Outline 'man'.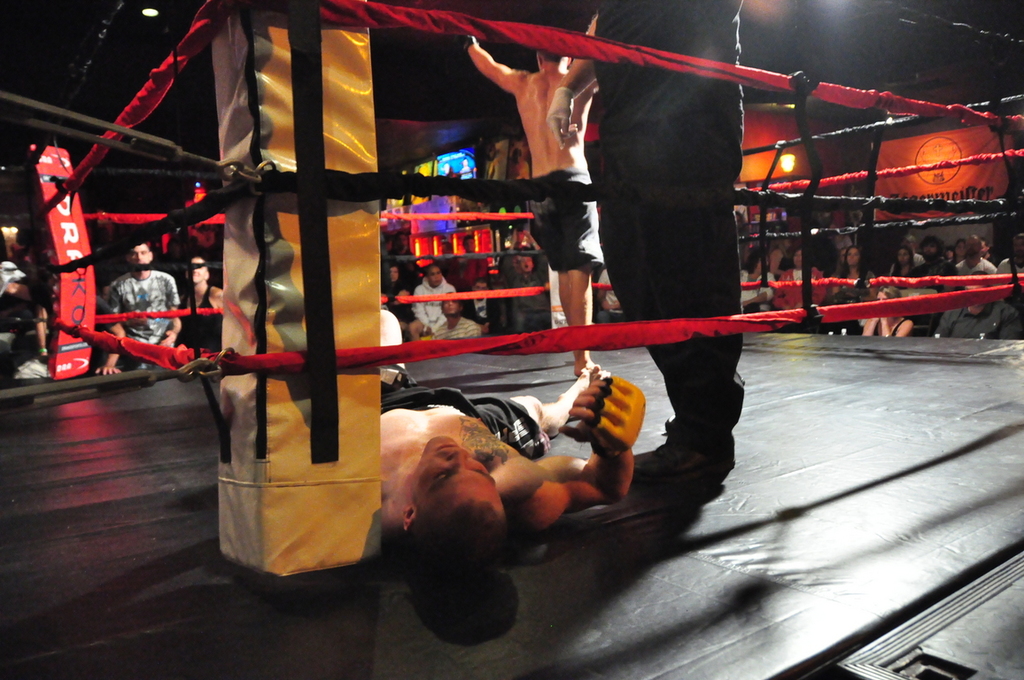
Outline: (952, 235, 1000, 290).
